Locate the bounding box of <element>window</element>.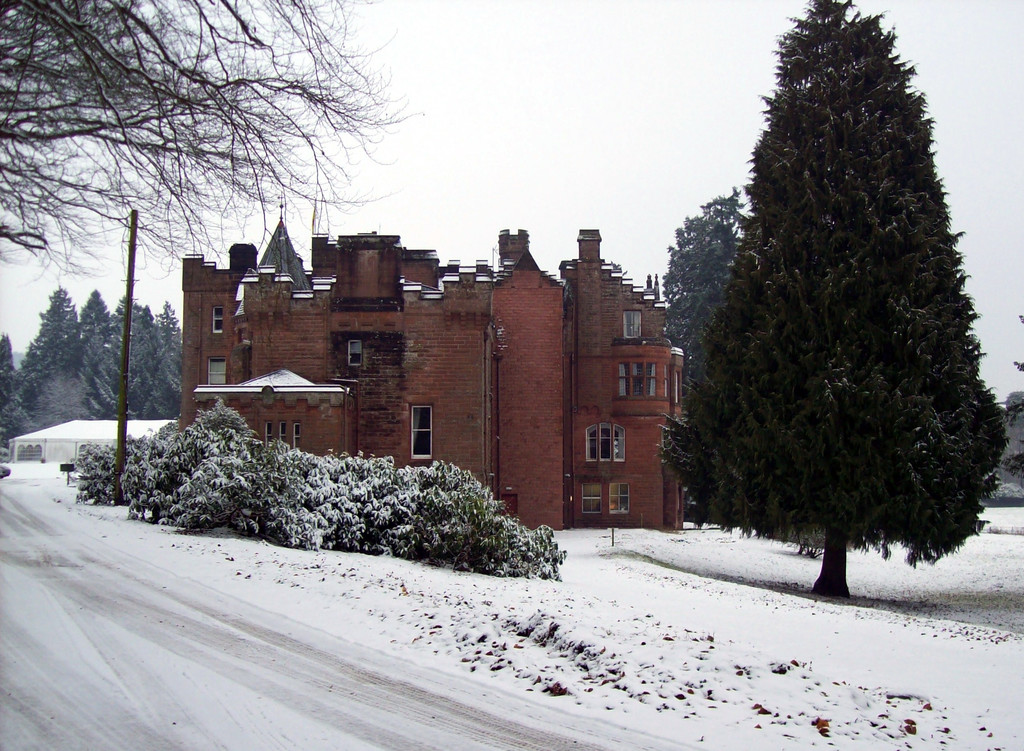
Bounding box: select_region(212, 306, 223, 337).
